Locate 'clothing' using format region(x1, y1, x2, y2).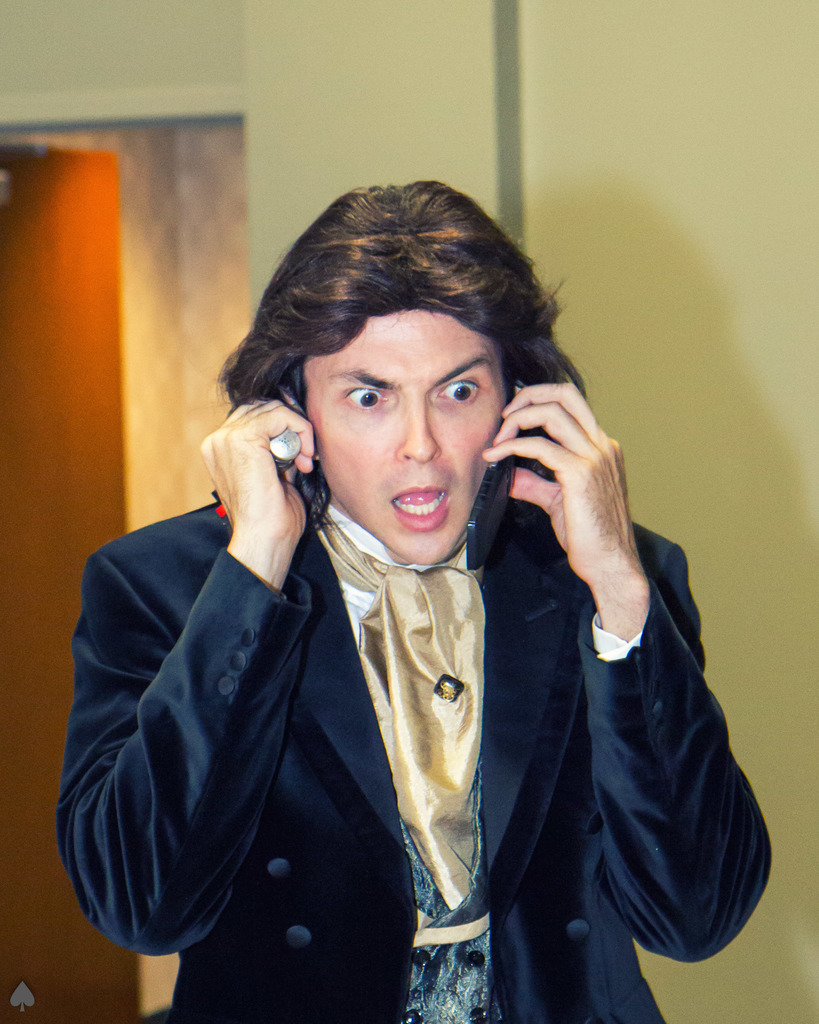
region(47, 257, 775, 991).
